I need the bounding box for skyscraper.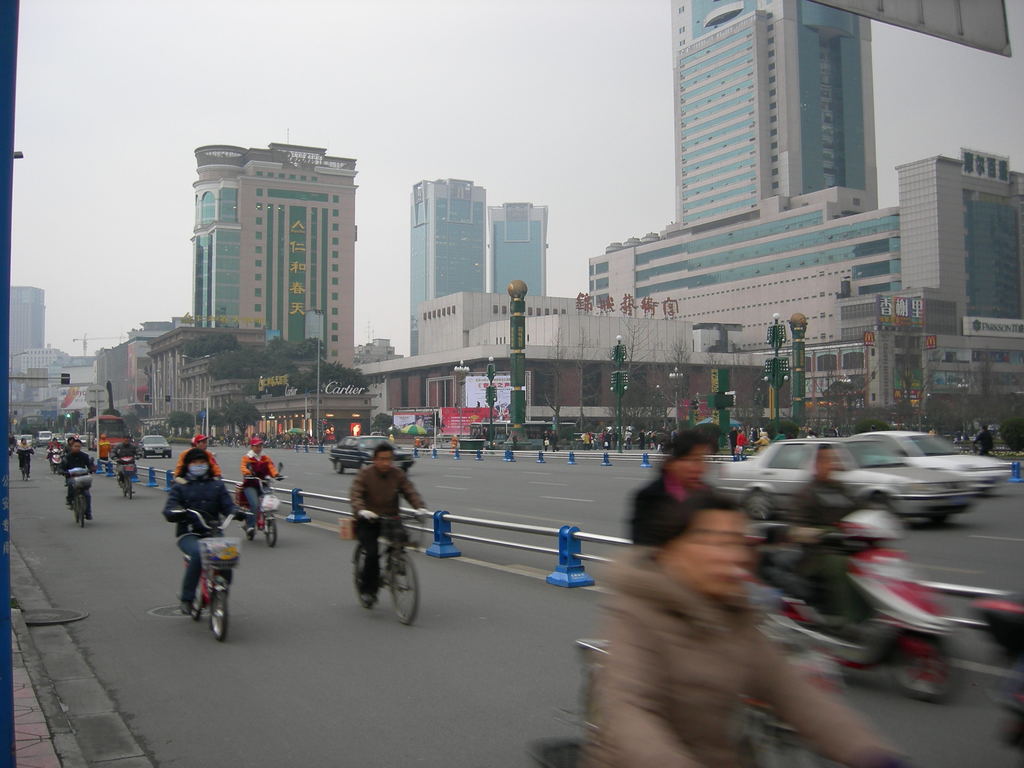
Here it is: 159:140:362:374.
